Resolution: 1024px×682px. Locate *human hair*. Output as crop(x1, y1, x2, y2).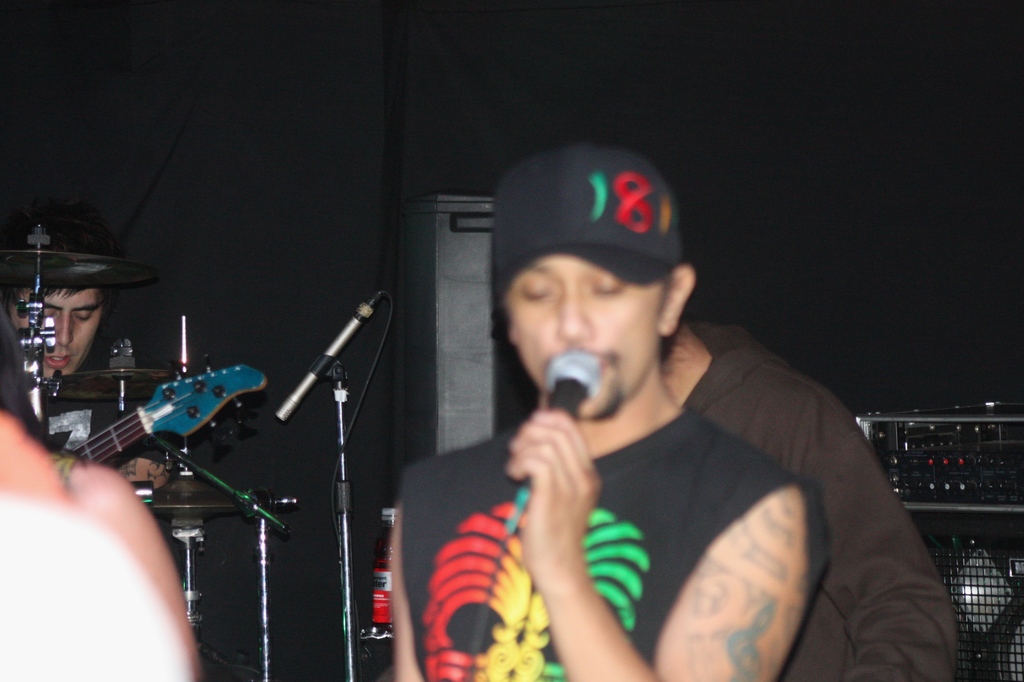
crop(0, 190, 122, 299).
